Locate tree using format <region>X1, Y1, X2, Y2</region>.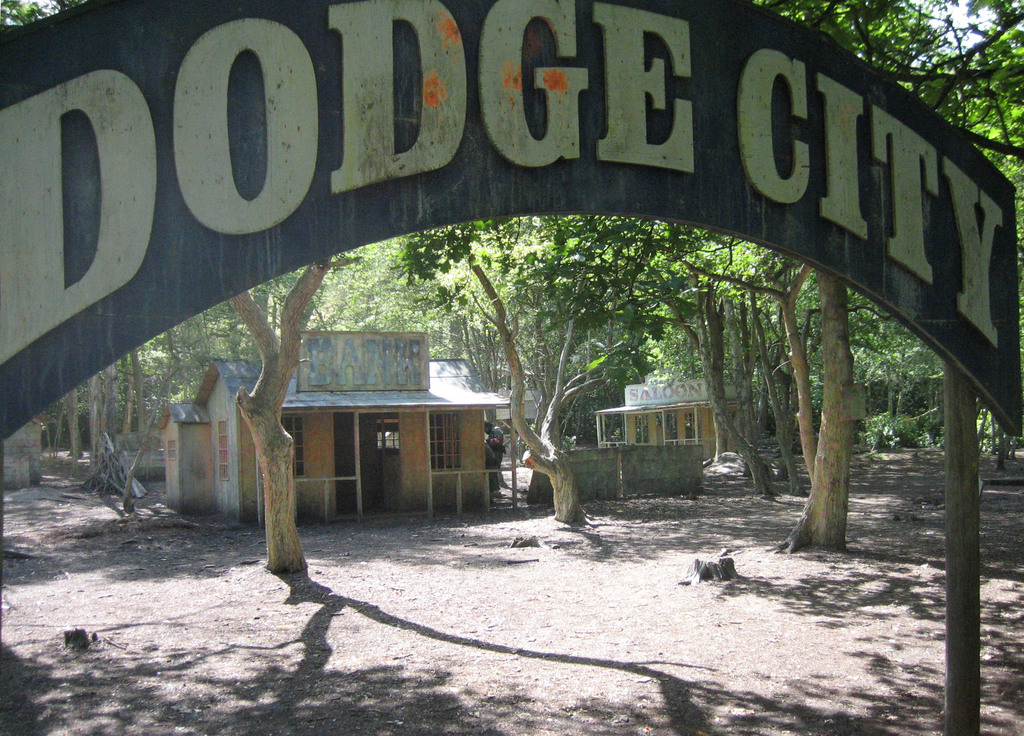
<region>413, 212, 725, 531</region>.
